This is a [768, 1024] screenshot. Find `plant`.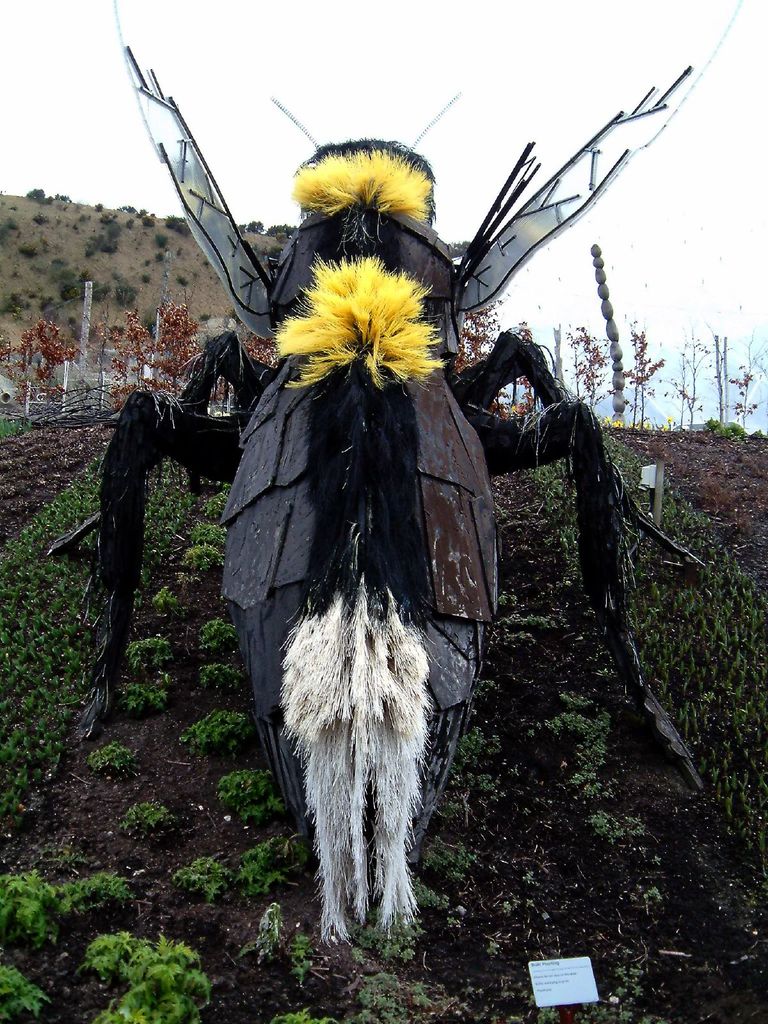
Bounding box: rect(142, 449, 222, 609).
